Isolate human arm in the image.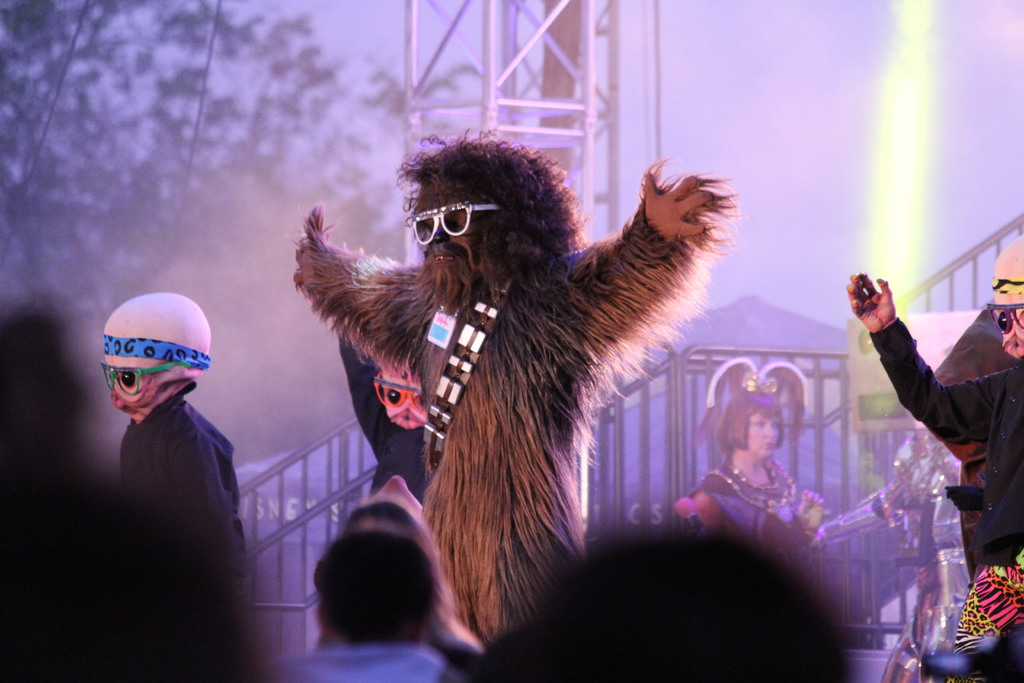
Isolated region: crop(680, 458, 730, 548).
